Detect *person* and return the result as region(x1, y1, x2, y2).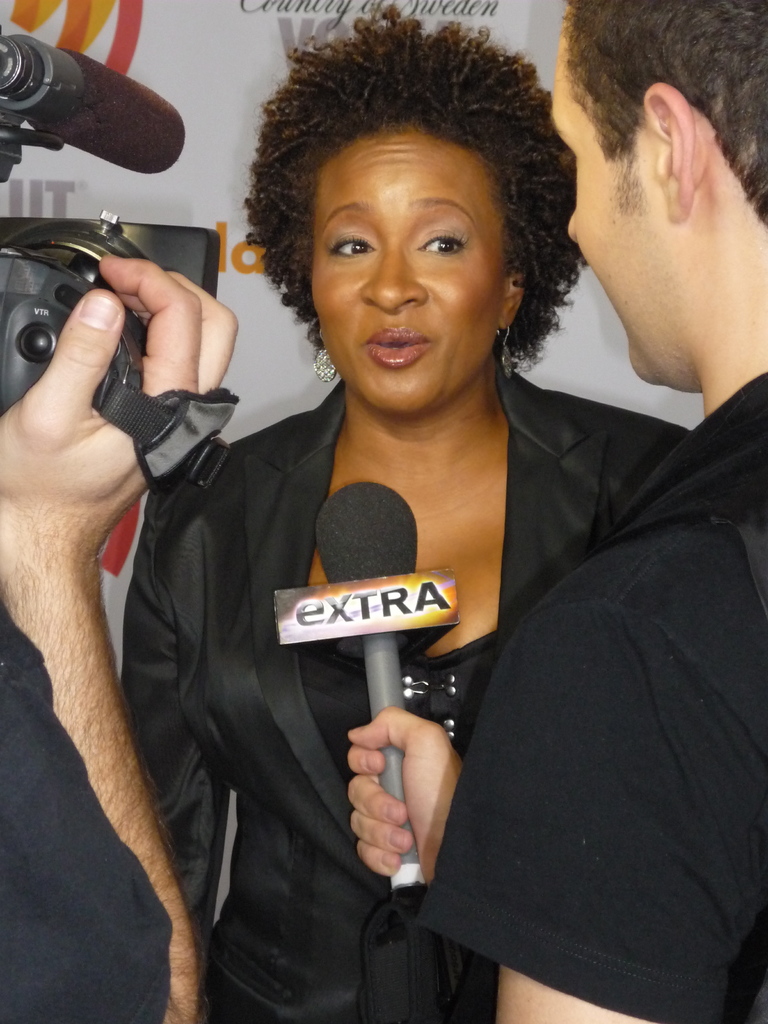
region(353, 4, 767, 1023).
